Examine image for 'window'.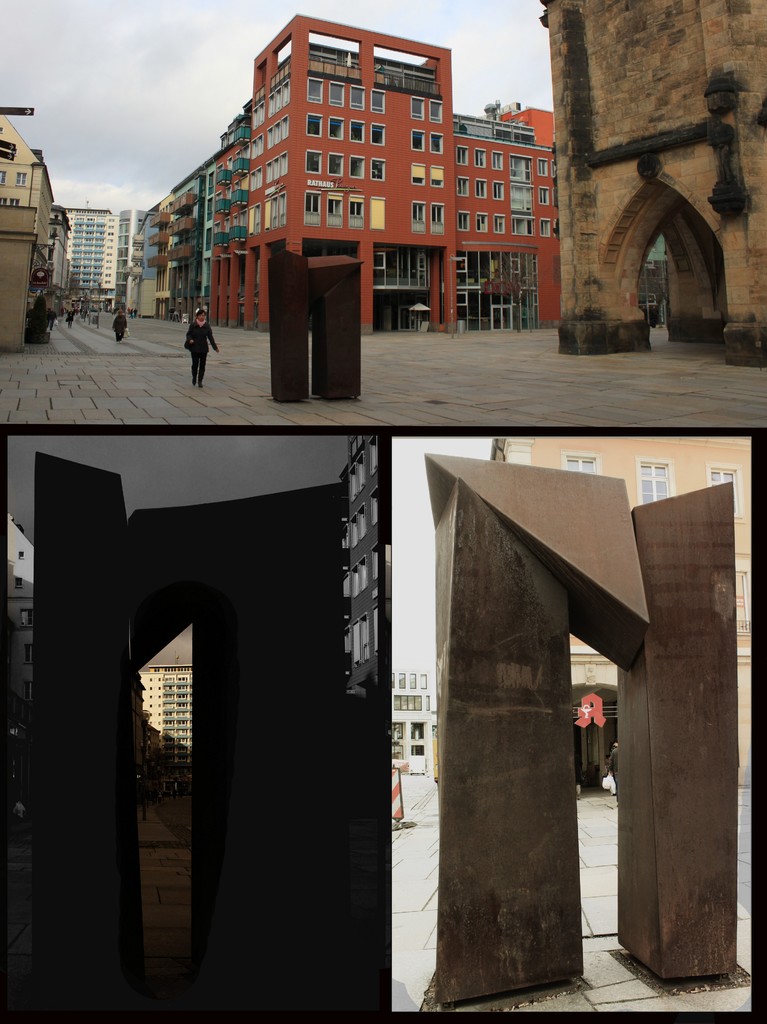
Examination result: bbox=(351, 85, 364, 113).
